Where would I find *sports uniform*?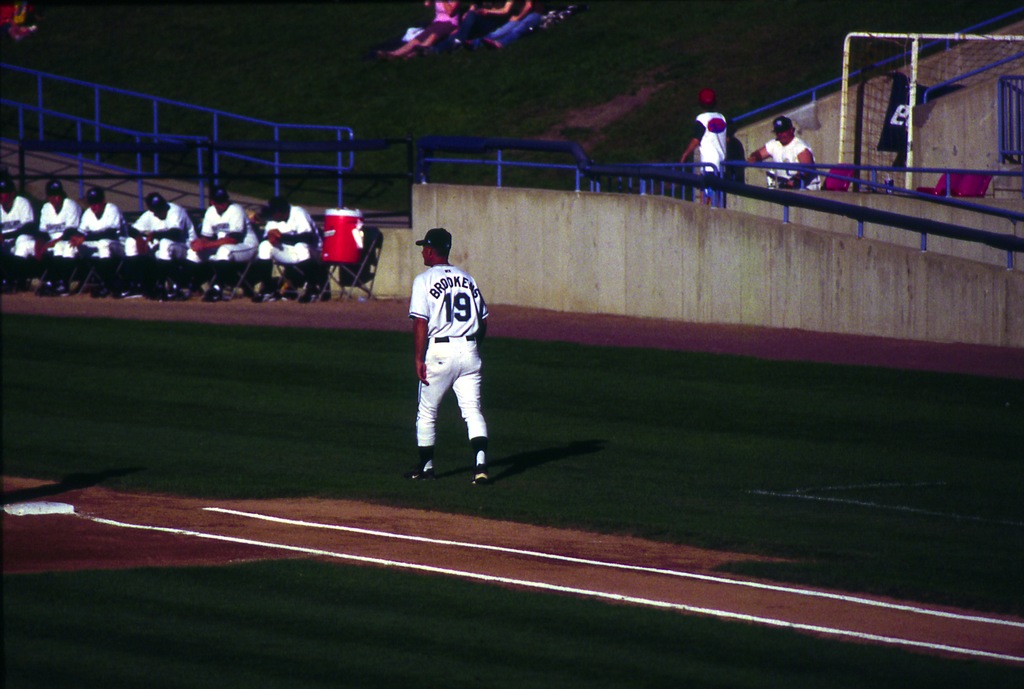
At (left=0, top=182, right=39, bottom=253).
